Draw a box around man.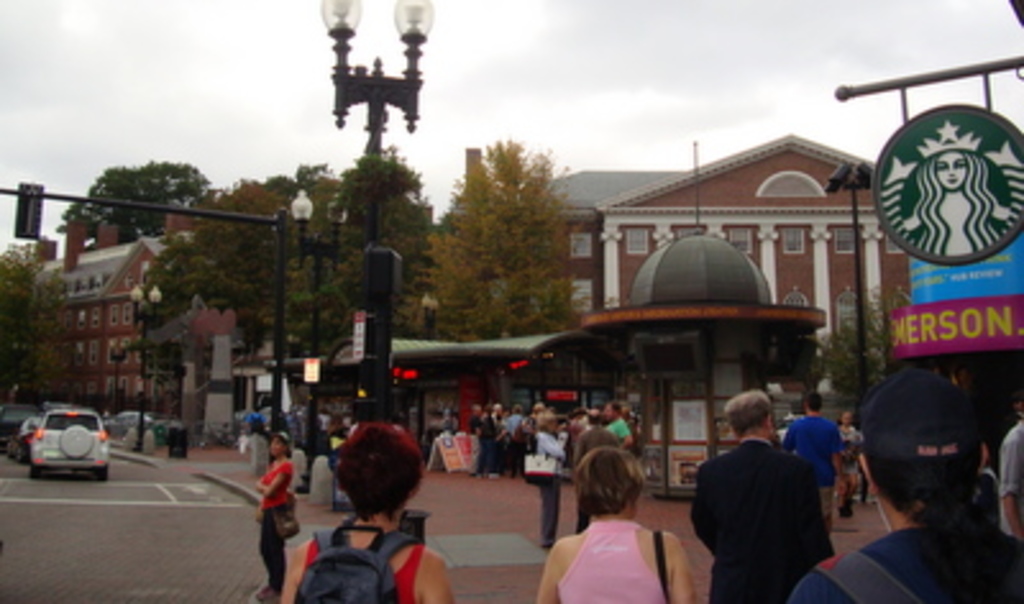
pyautogui.locateOnScreen(783, 397, 827, 525).
